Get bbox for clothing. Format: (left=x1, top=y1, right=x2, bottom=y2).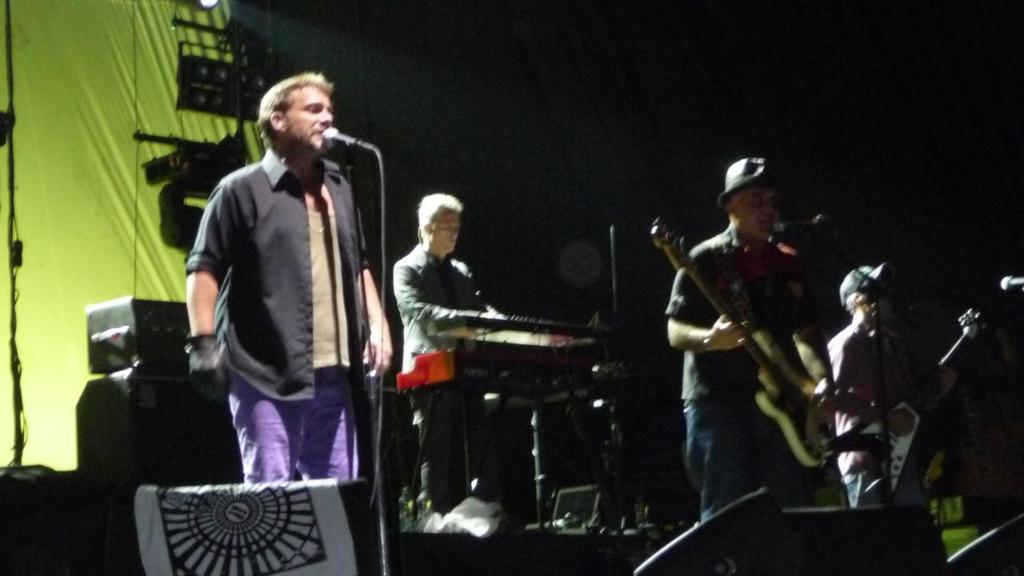
(left=656, top=236, right=813, bottom=528).
